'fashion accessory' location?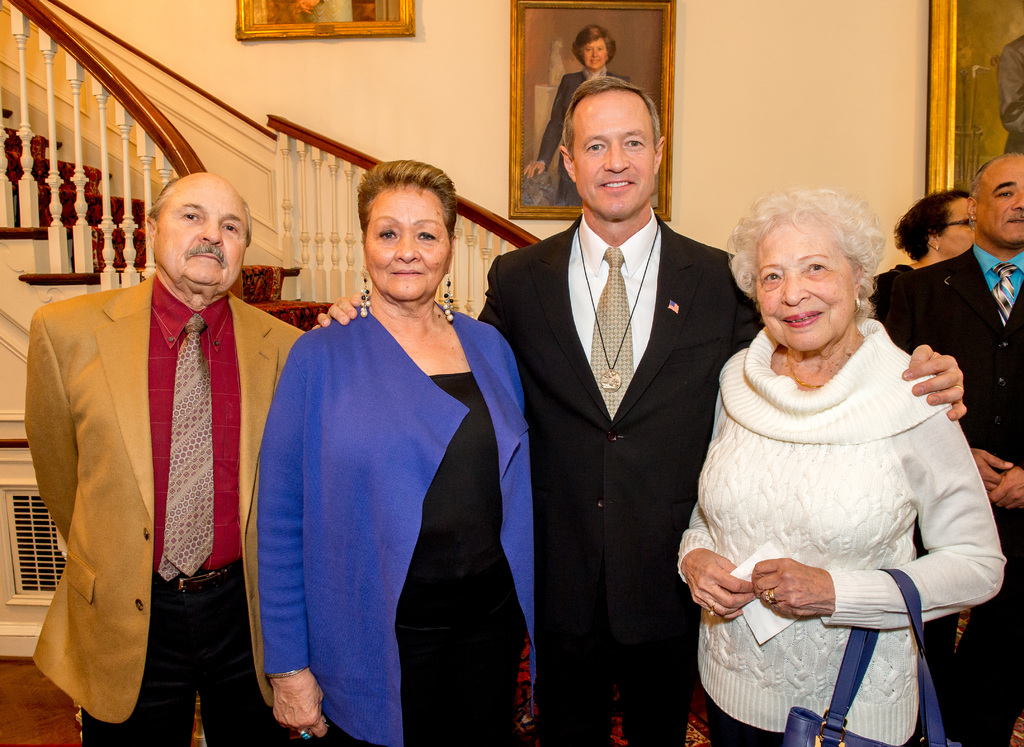
detection(576, 227, 660, 393)
